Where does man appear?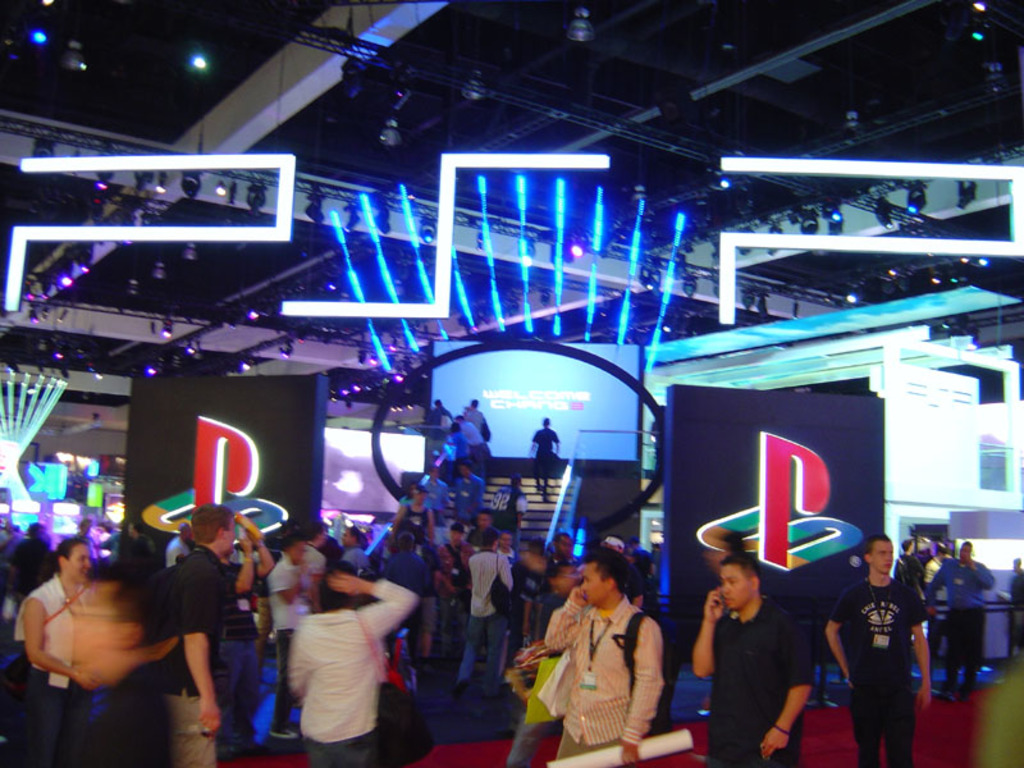
Appears at [x1=453, y1=527, x2=517, y2=695].
